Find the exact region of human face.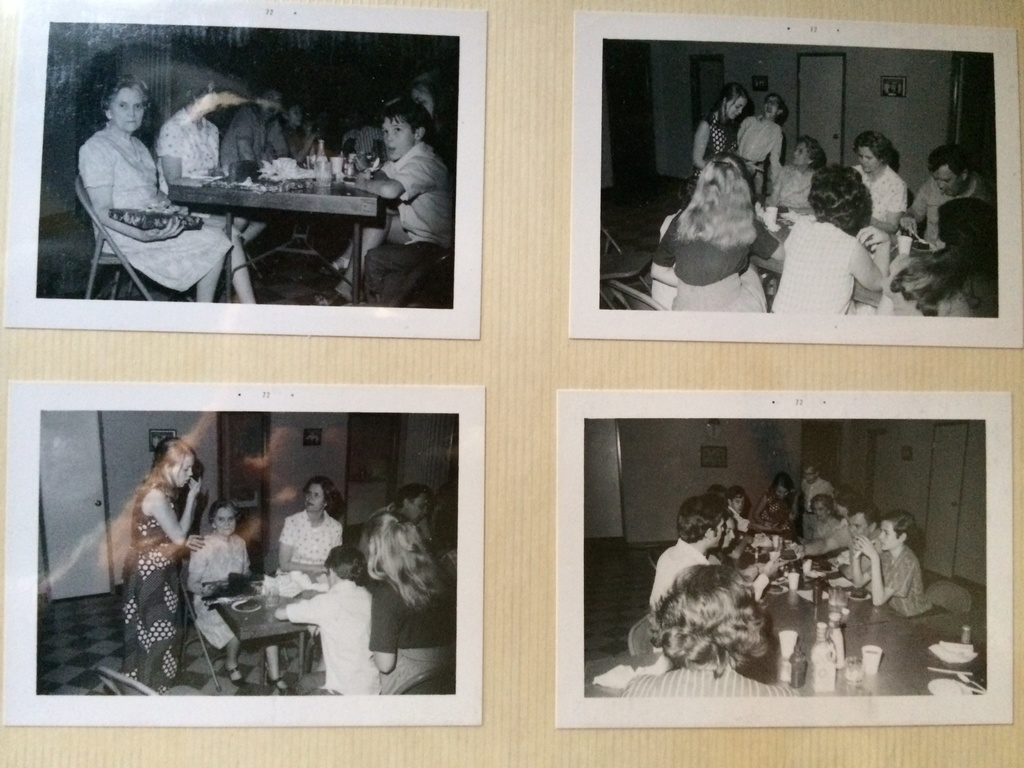
Exact region: [left=728, top=98, right=749, bottom=119].
